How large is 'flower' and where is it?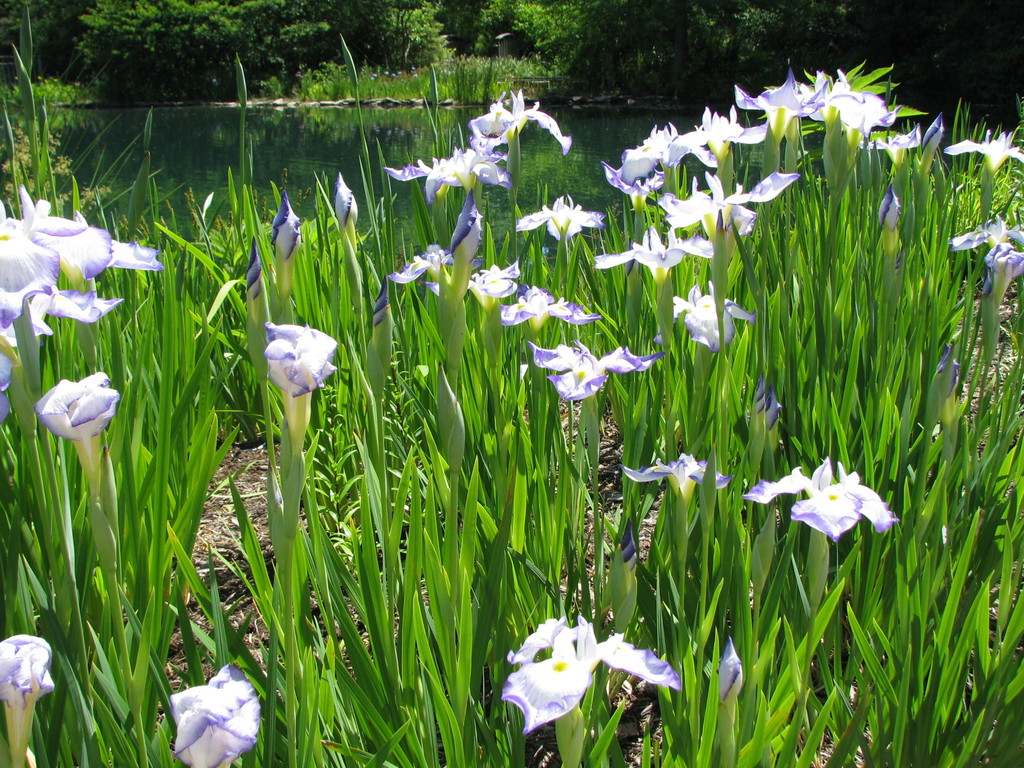
Bounding box: (left=738, top=452, right=900, bottom=541).
